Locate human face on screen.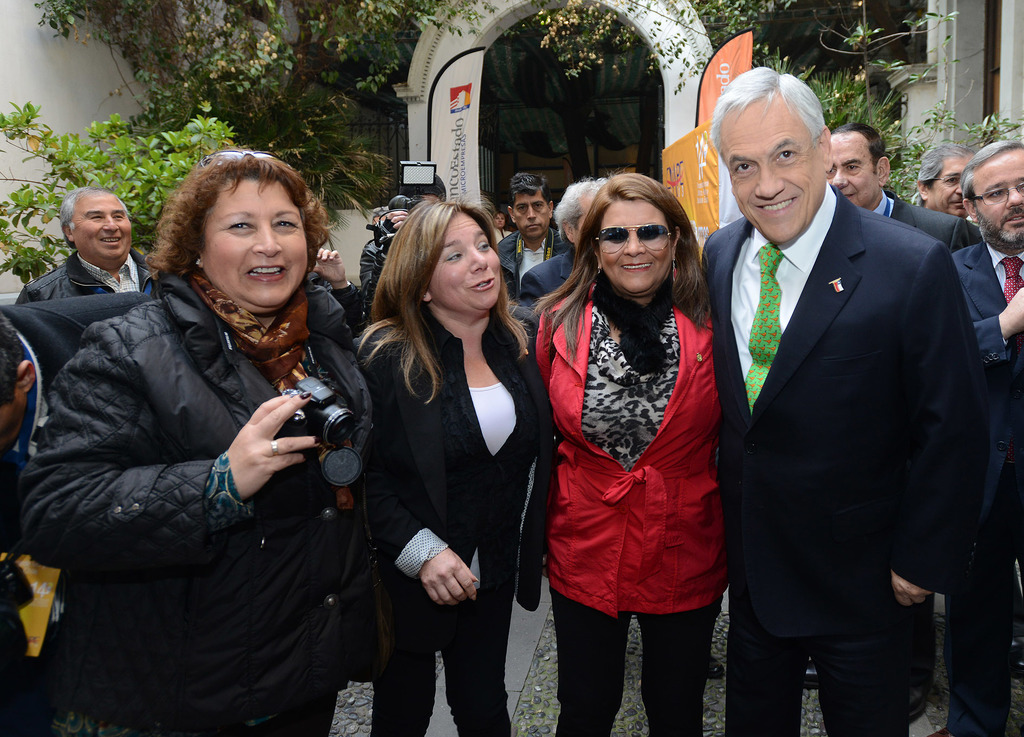
On screen at [x1=512, y1=187, x2=548, y2=237].
